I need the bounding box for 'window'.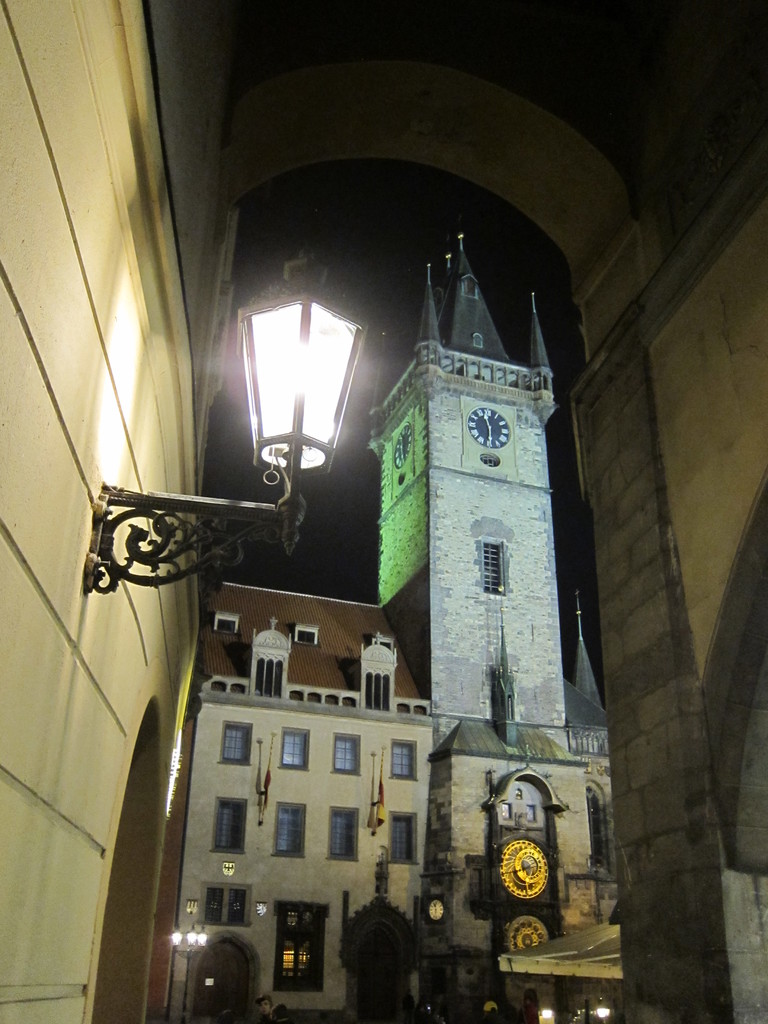
Here it is: x1=273 y1=903 x2=324 y2=994.
